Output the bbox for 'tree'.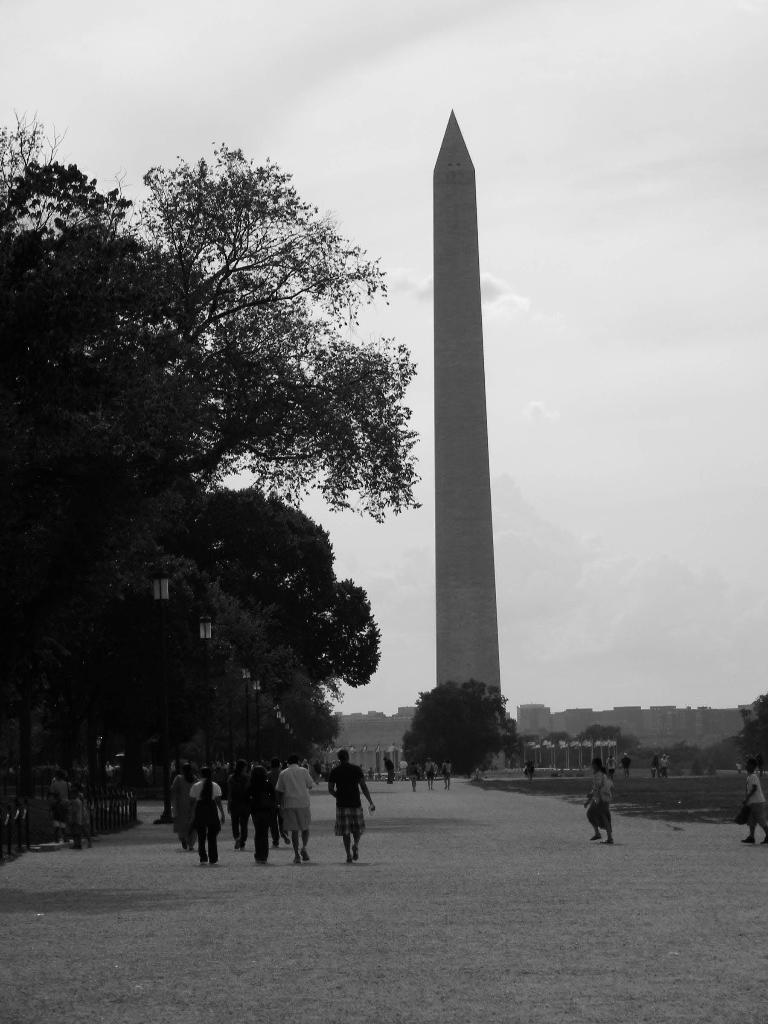
(x1=0, y1=106, x2=422, y2=858).
